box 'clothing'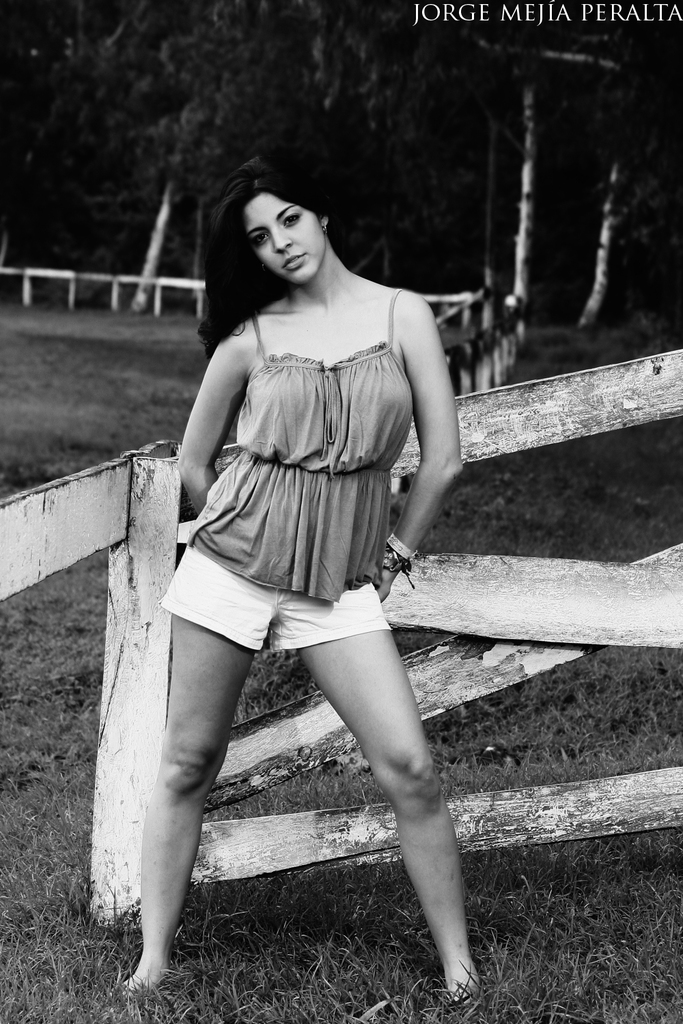
x1=171 y1=267 x2=434 y2=662
